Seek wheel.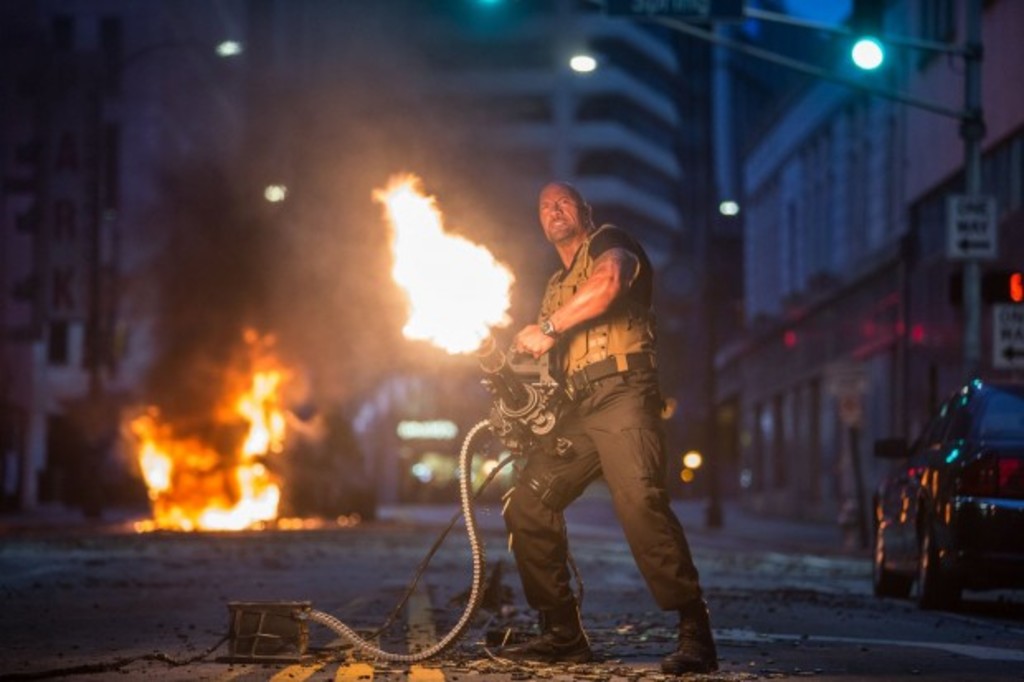
[left=872, top=510, right=907, bottom=601].
